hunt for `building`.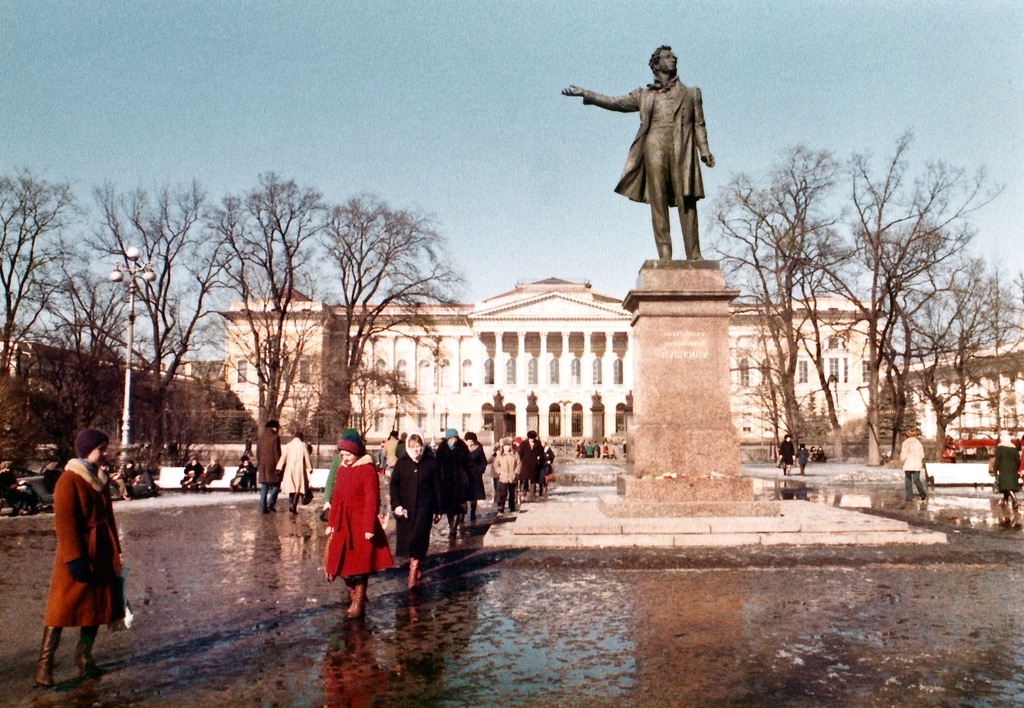
Hunted down at x1=237, y1=270, x2=889, y2=451.
